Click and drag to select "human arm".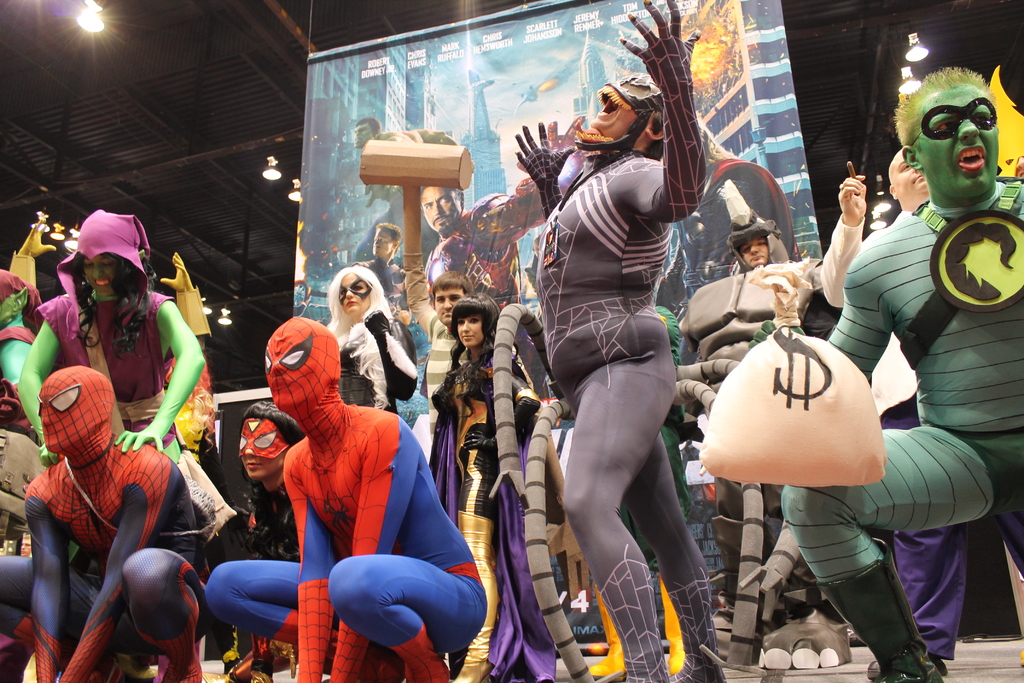
Selection: locate(5, 213, 69, 304).
